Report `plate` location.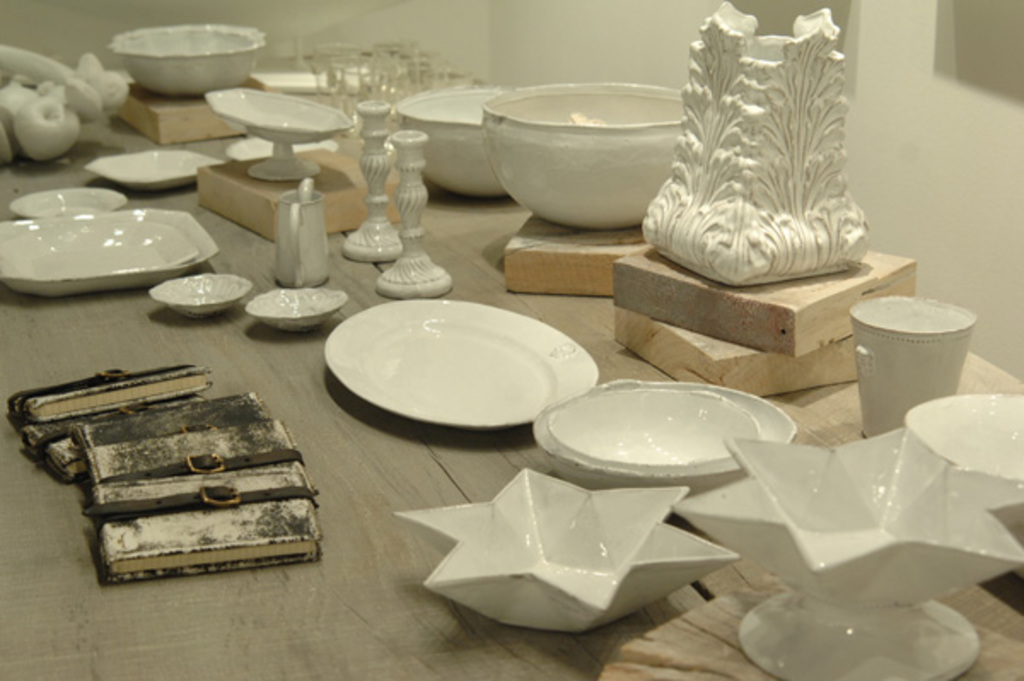
Report: (left=205, top=85, right=350, bottom=159).
